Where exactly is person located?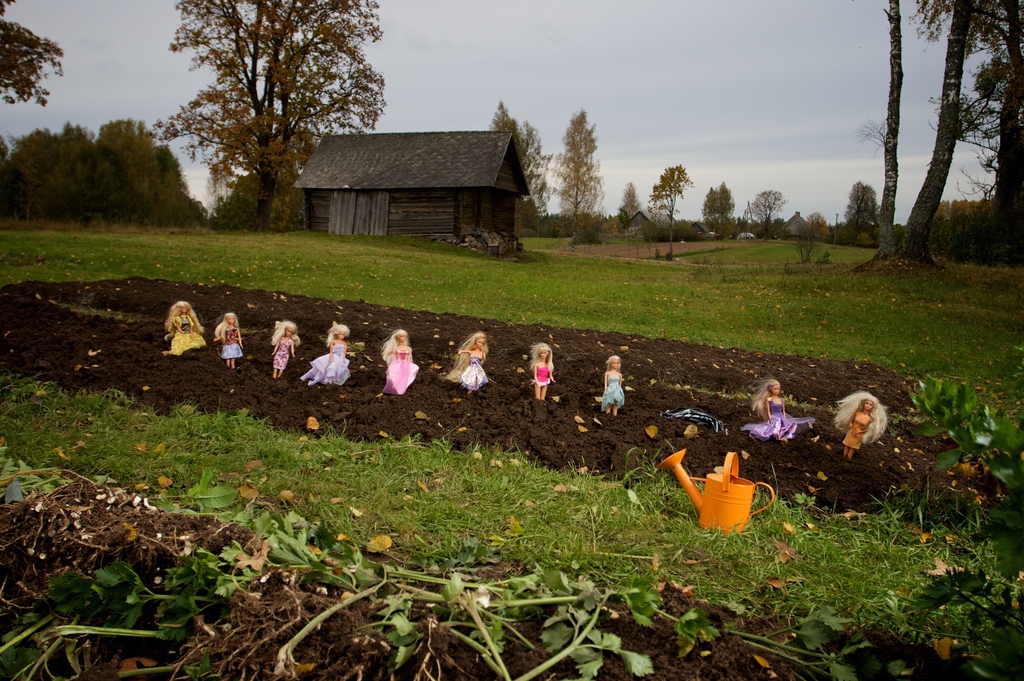
Its bounding box is pyautogui.locateOnScreen(268, 319, 299, 382).
